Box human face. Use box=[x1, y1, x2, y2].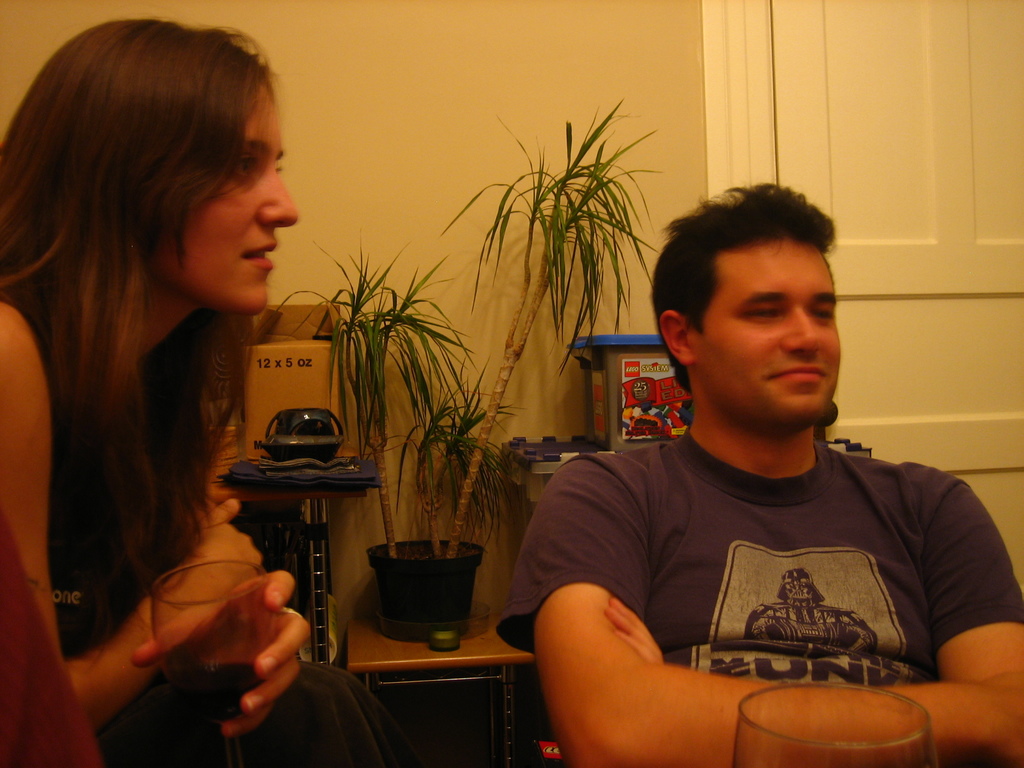
box=[689, 239, 842, 422].
